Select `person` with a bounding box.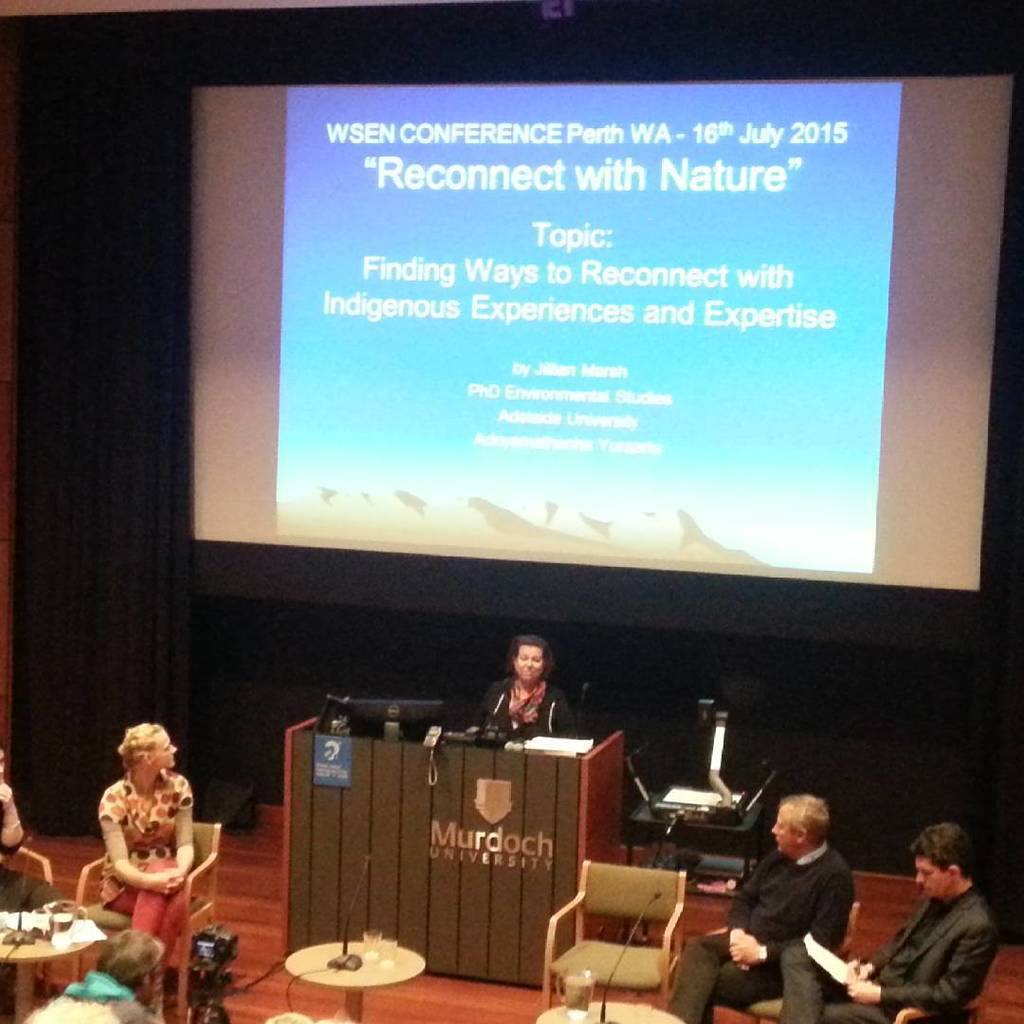
(left=86, top=723, right=202, bottom=1023).
